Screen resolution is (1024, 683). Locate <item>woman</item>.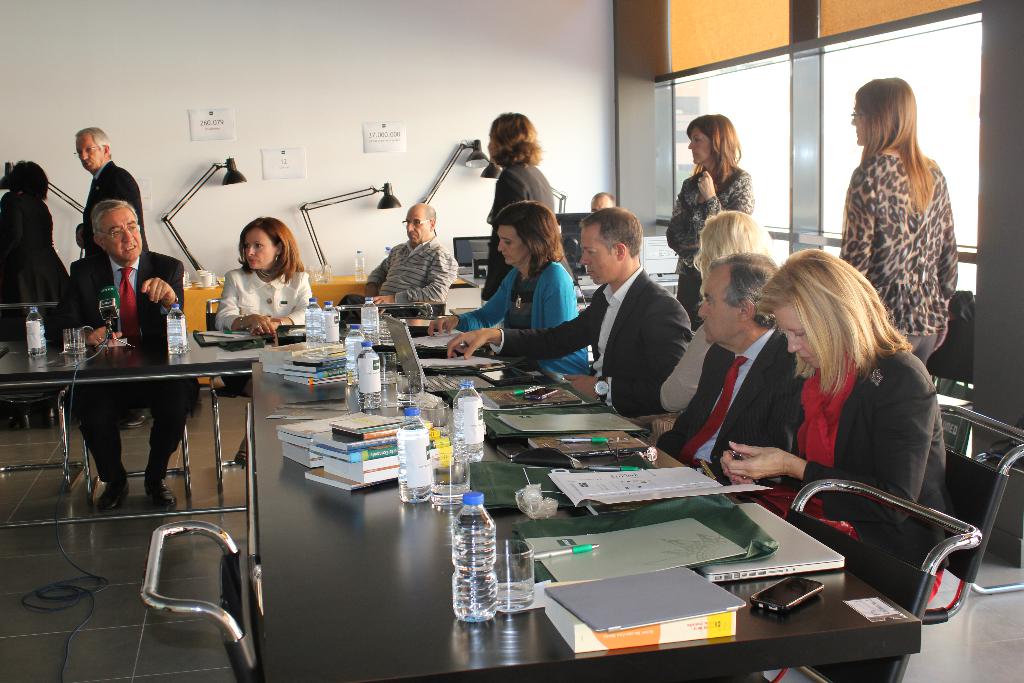
bbox(211, 213, 315, 472).
